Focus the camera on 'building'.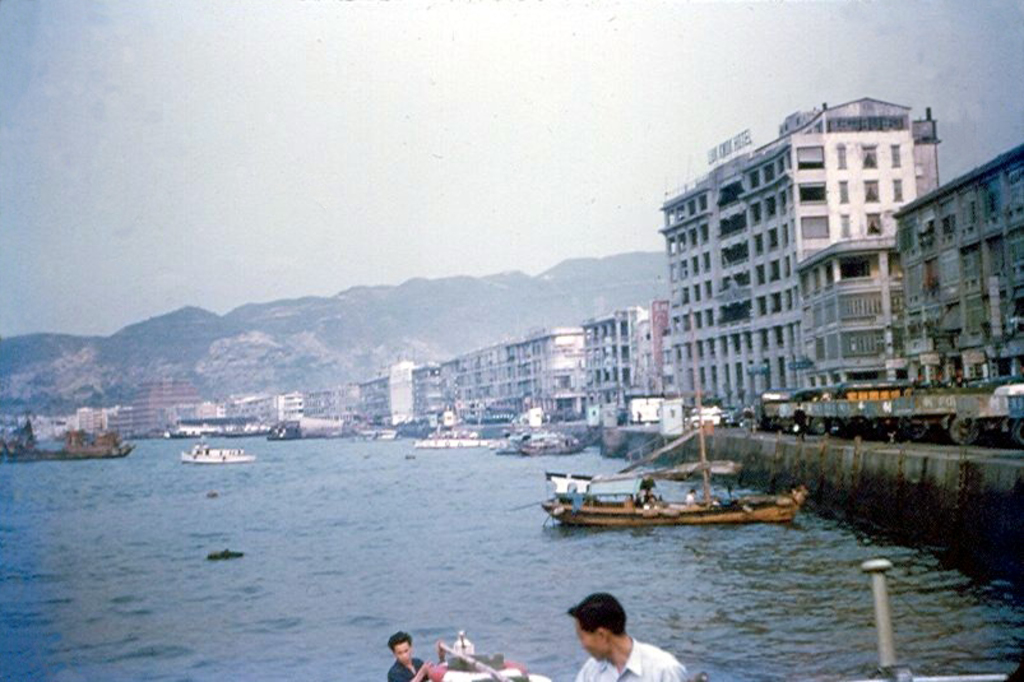
Focus region: bbox=(580, 301, 673, 422).
